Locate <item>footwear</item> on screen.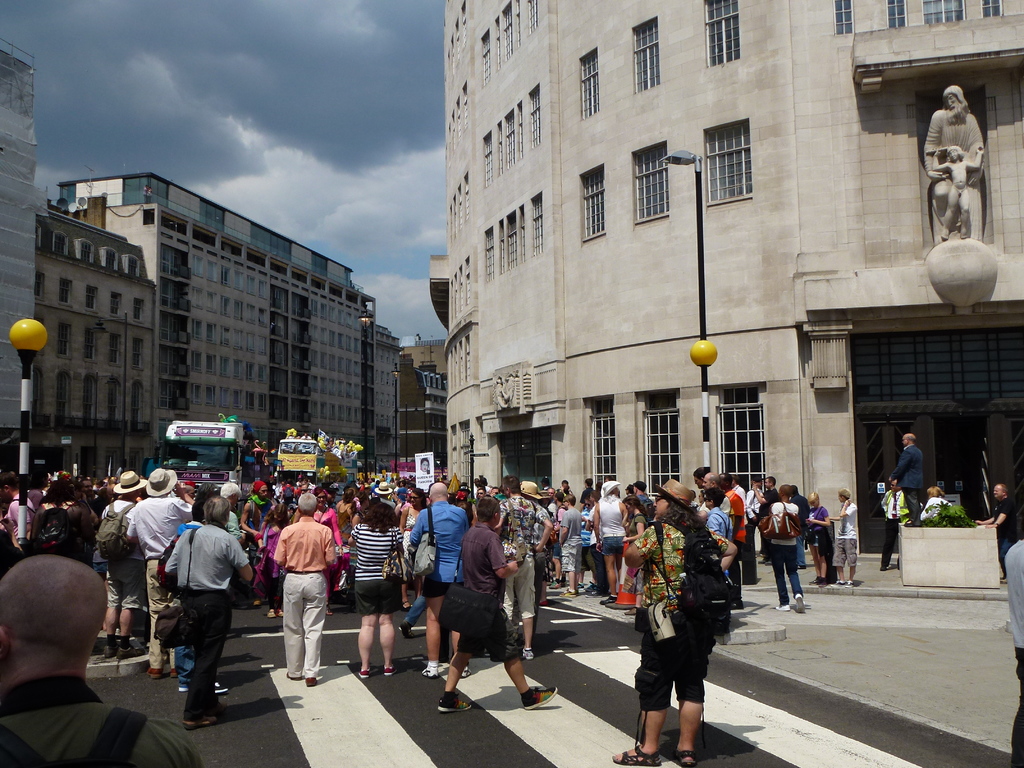
On screen at <box>356,667,372,677</box>.
